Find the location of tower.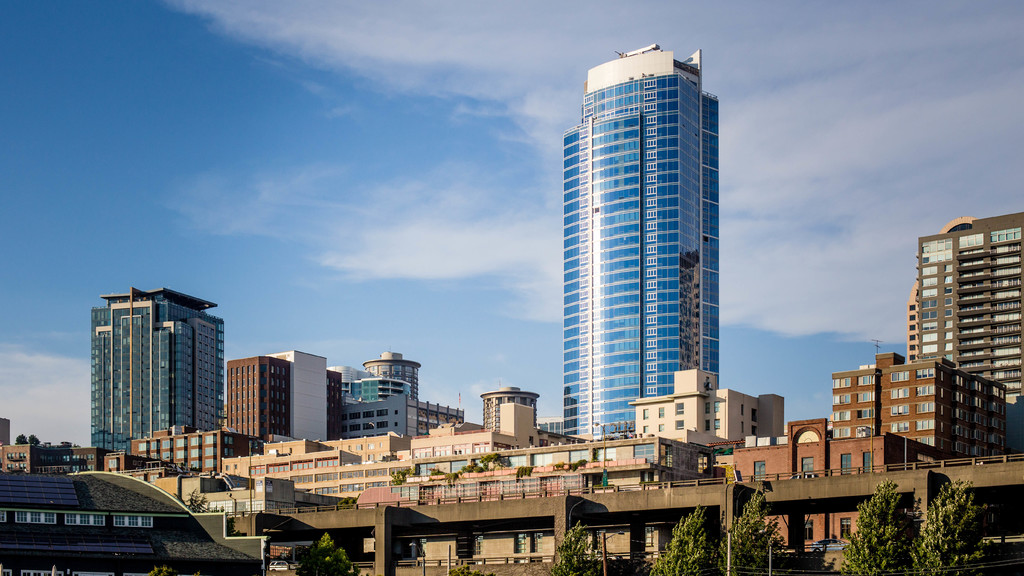
Location: region(557, 42, 721, 439).
